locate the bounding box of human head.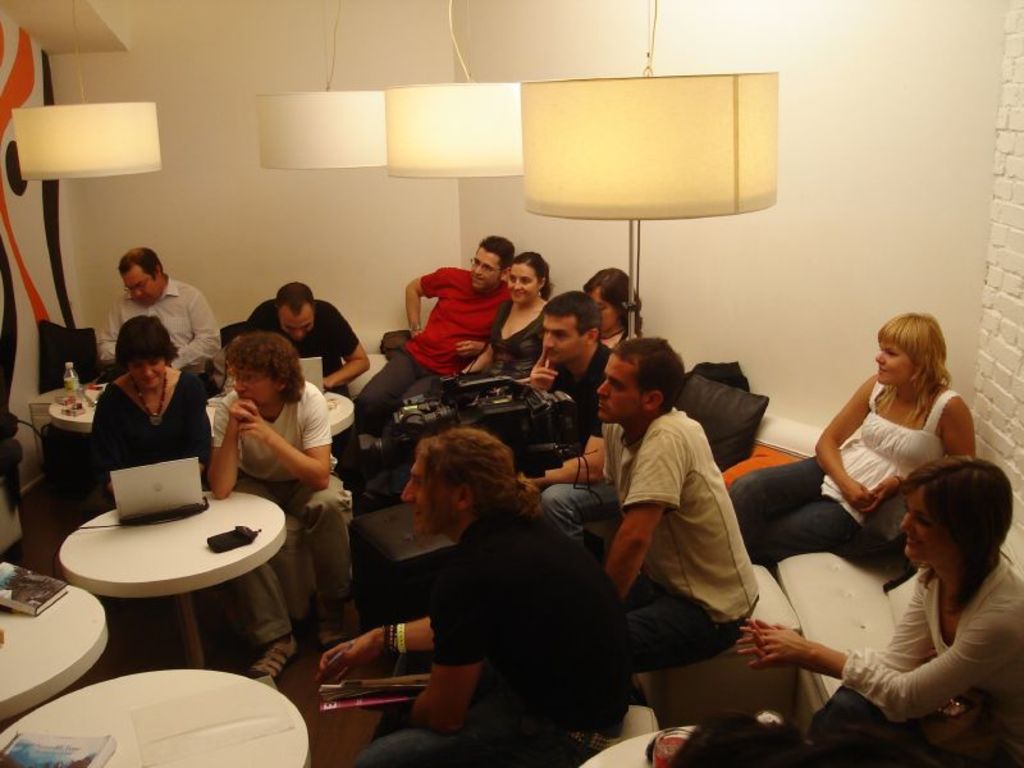
Bounding box: 508/251/549/305.
